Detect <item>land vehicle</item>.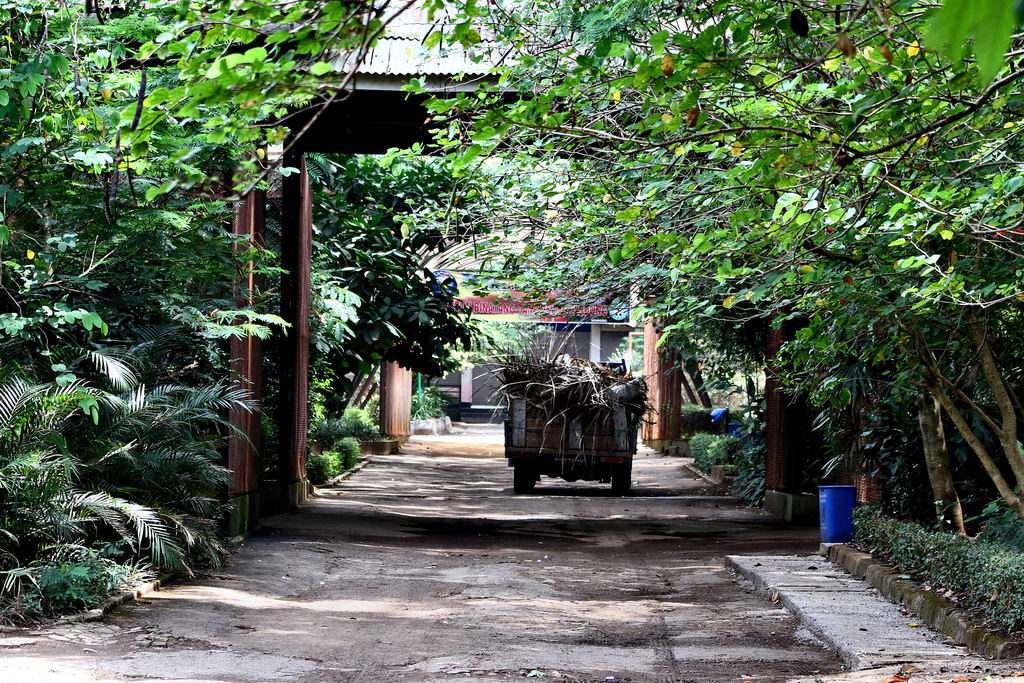
Detected at 504/387/645/491.
